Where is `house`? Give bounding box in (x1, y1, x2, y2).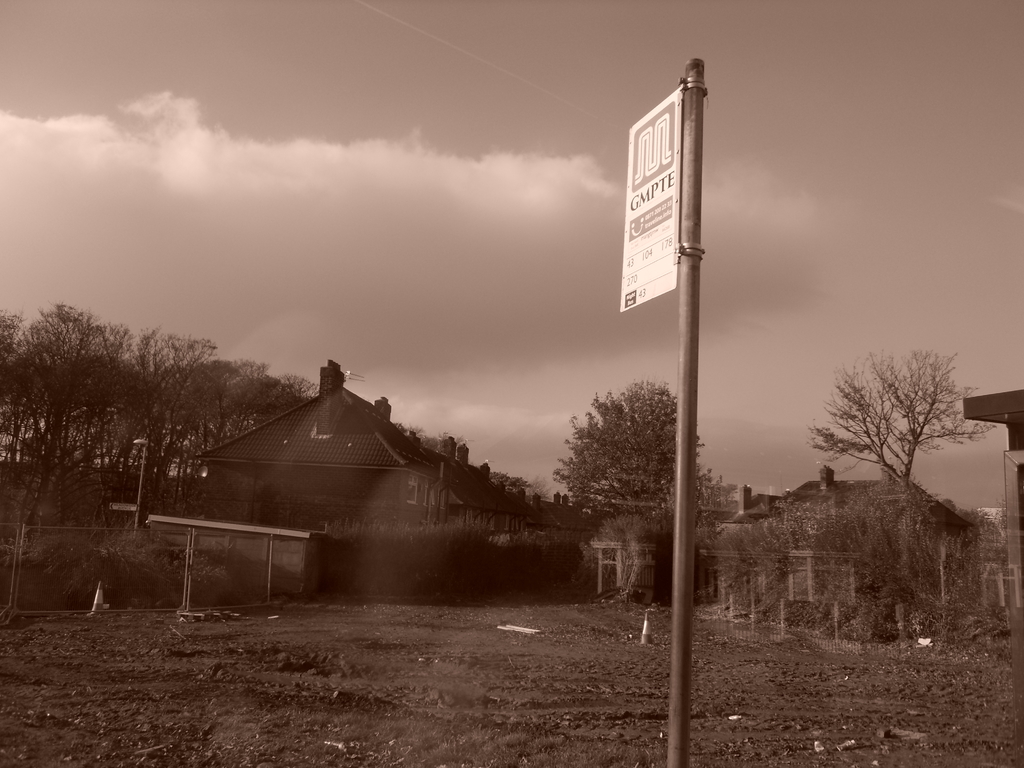
(129, 355, 610, 620).
